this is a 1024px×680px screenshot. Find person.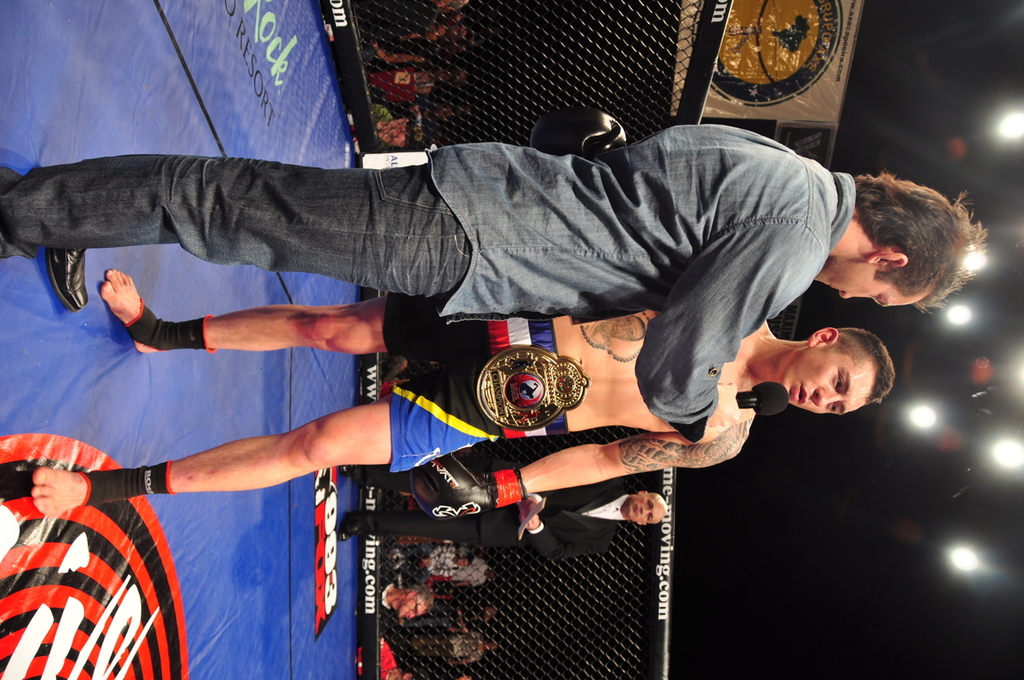
Bounding box: (27, 268, 896, 522).
